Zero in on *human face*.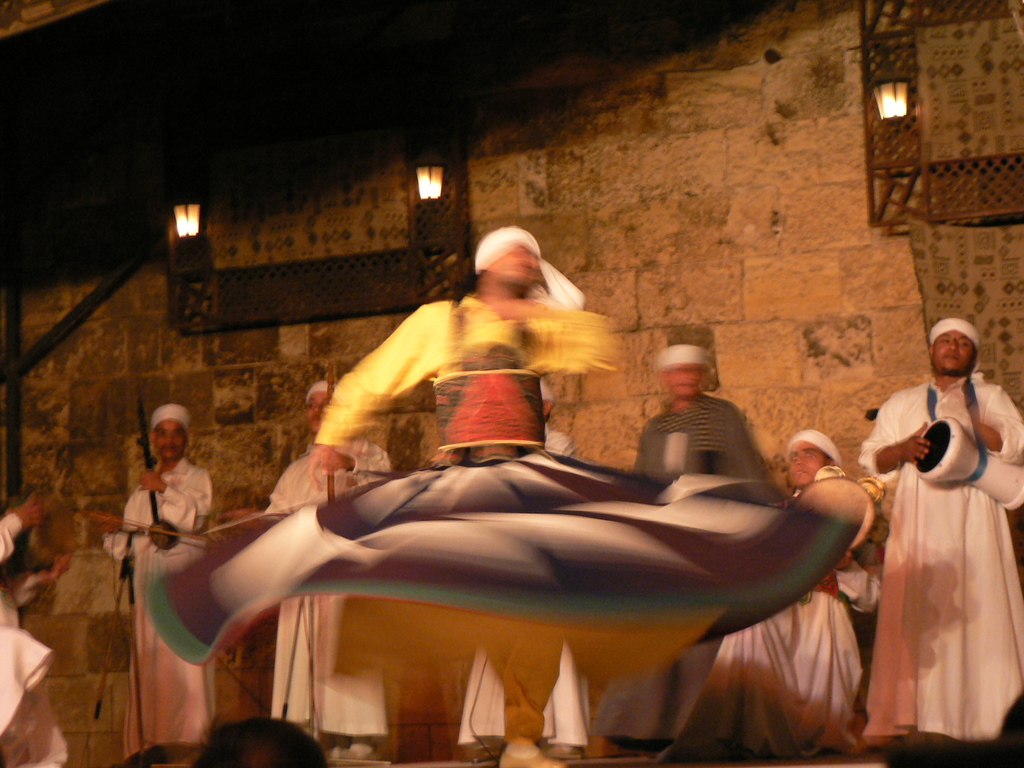
Zeroed in: (left=788, top=441, right=823, bottom=487).
